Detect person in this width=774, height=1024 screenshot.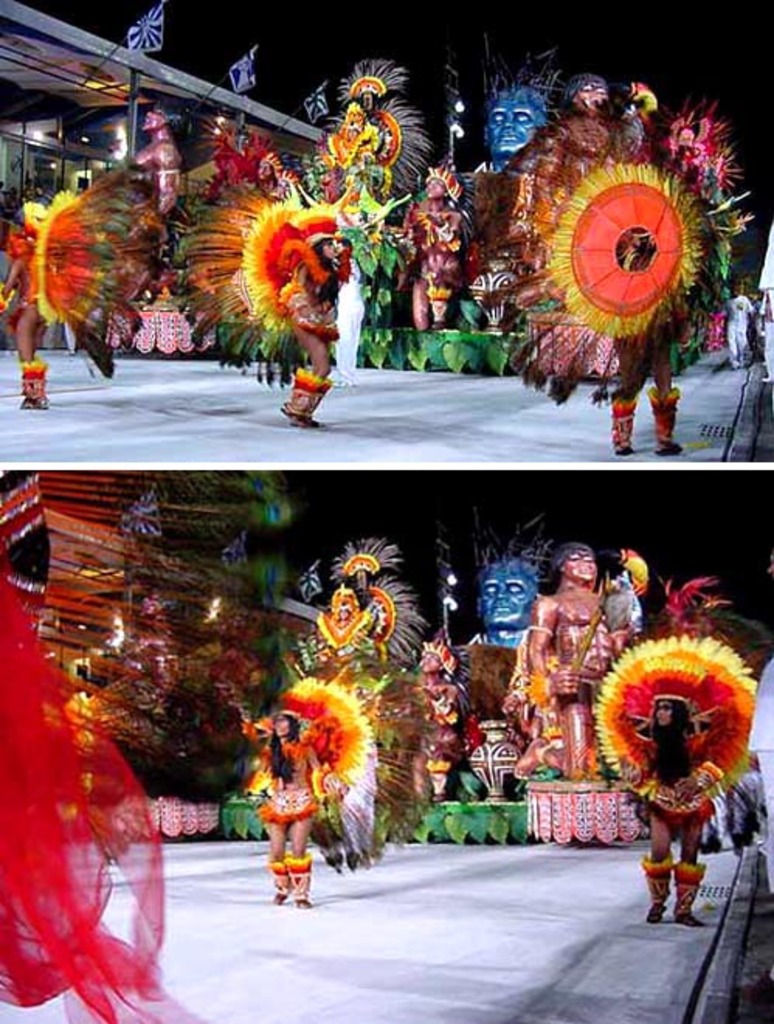
Detection: detection(478, 68, 558, 175).
